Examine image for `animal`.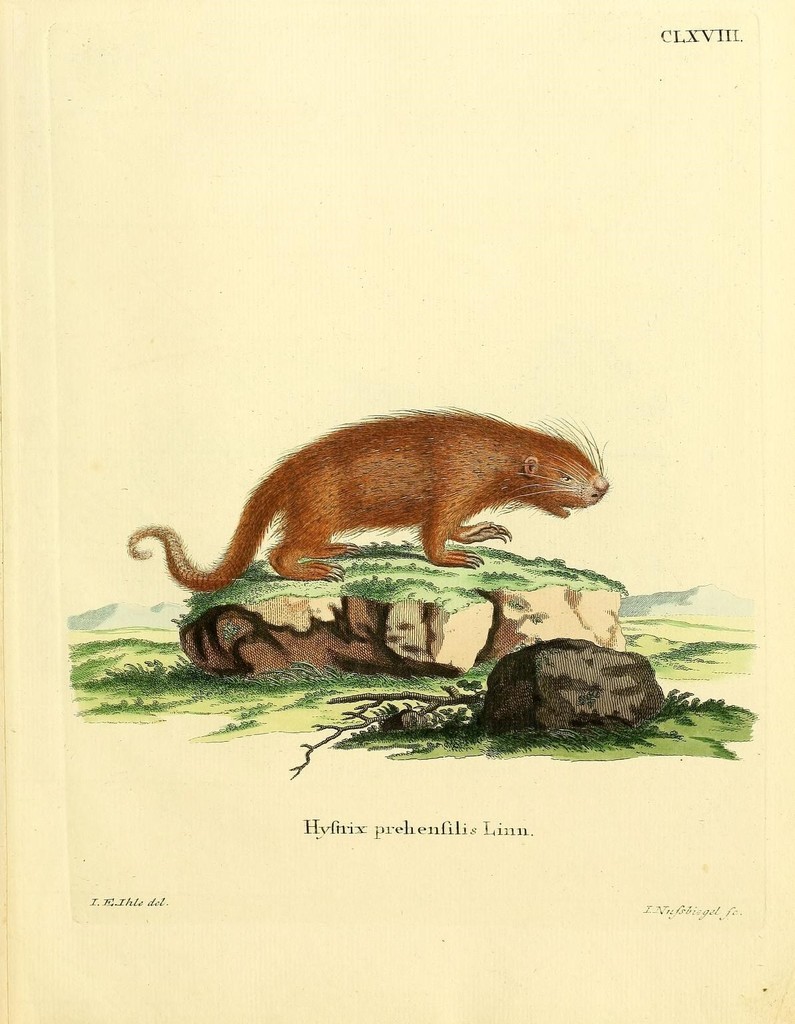
Examination result: (left=180, top=419, right=621, bottom=578).
